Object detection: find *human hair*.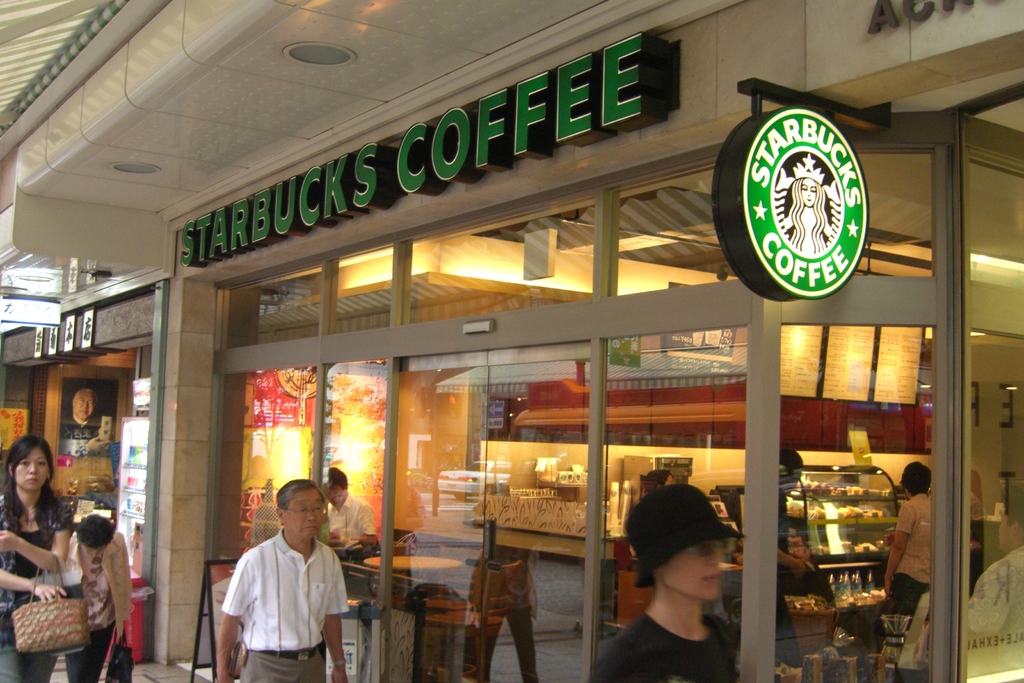
<region>900, 461, 933, 497</region>.
